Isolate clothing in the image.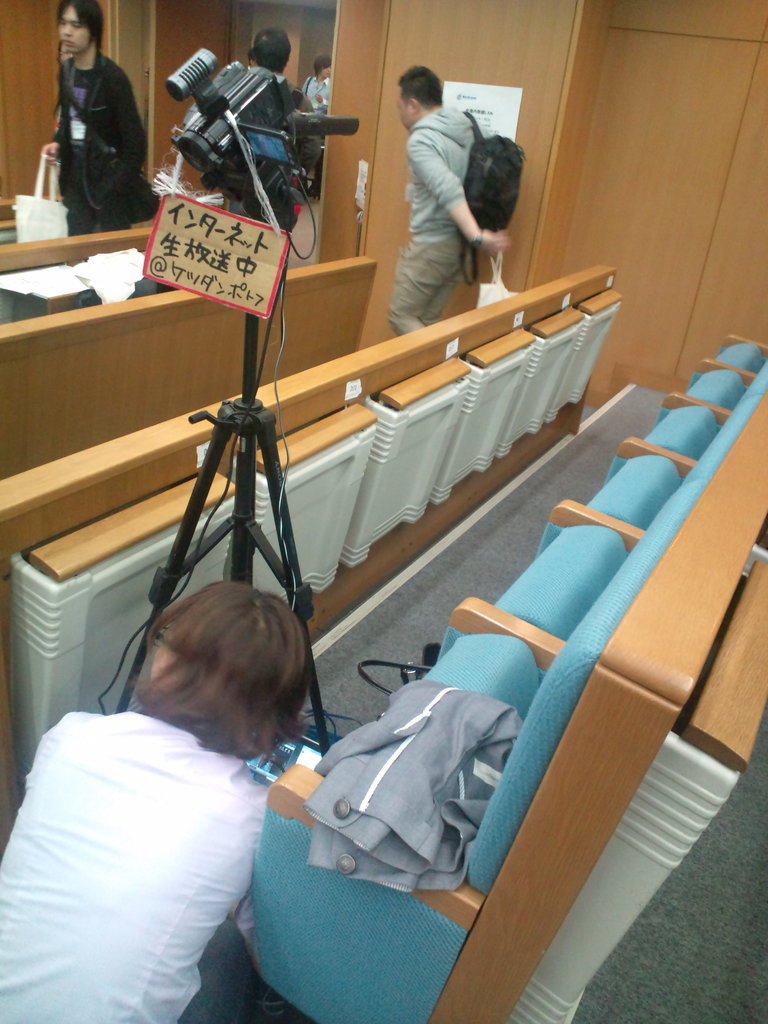
Isolated region: BBox(305, 679, 524, 893).
